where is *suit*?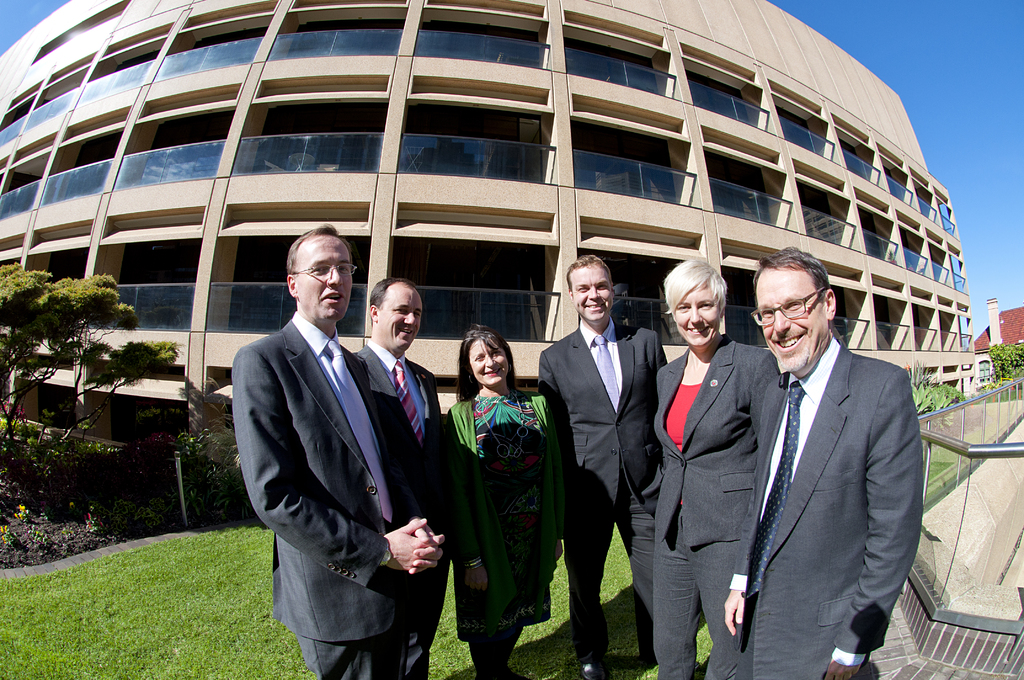
(556,256,664,649).
